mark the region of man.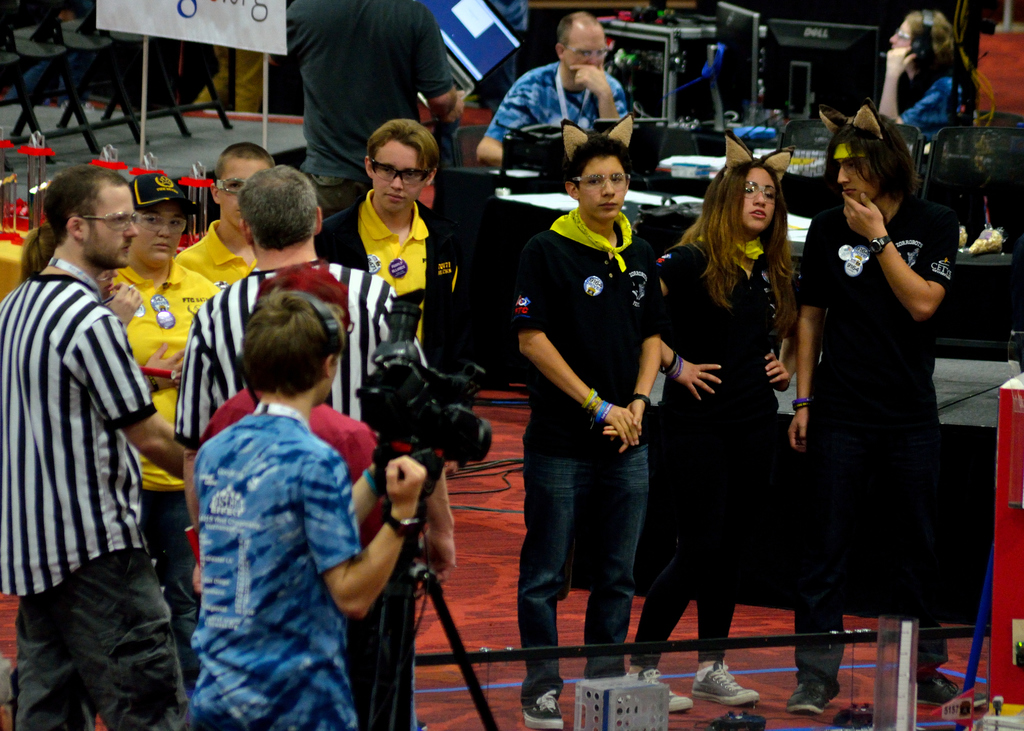
Region: bbox=[180, 160, 456, 730].
